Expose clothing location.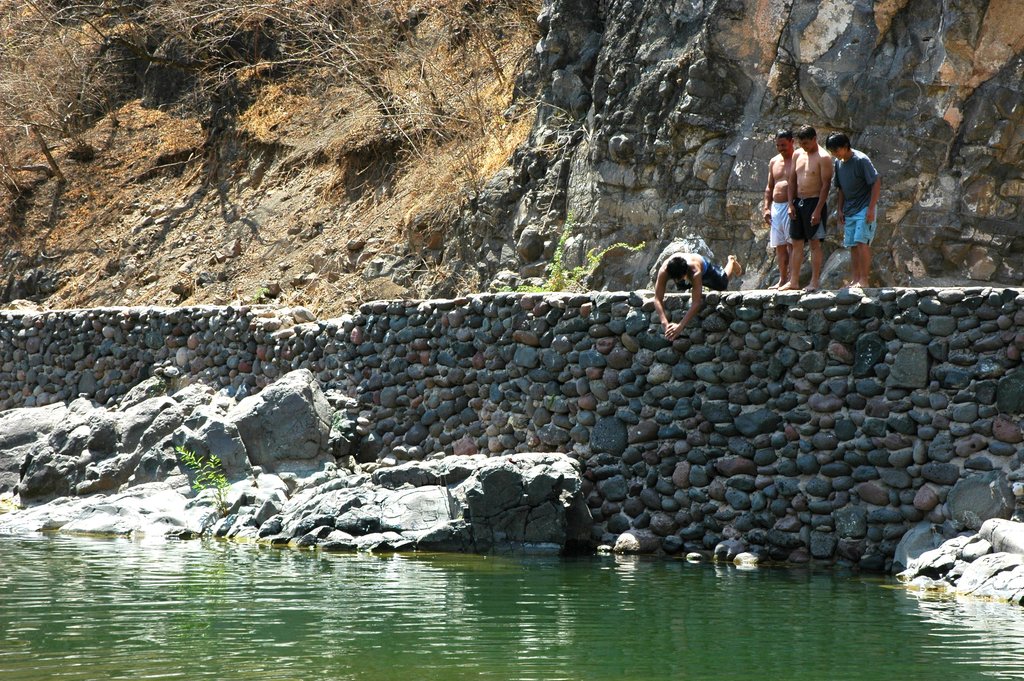
Exposed at crop(786, 195, 826, 239).
